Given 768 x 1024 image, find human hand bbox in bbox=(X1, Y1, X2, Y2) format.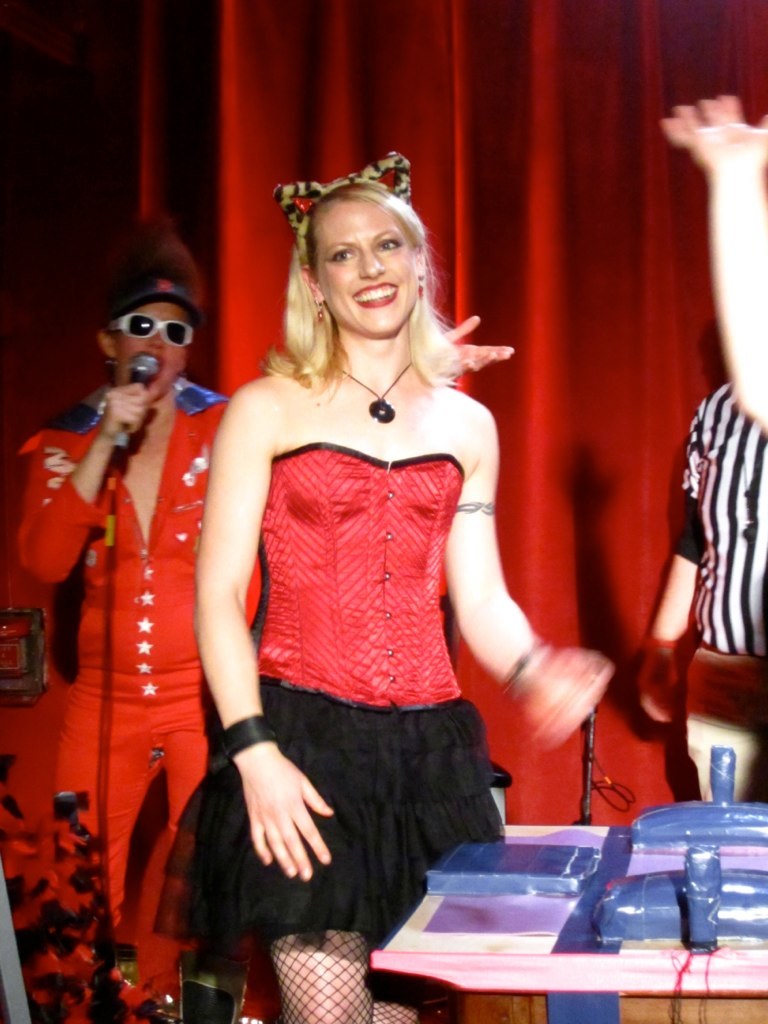
bbox=(234, 746, 321, 868).
